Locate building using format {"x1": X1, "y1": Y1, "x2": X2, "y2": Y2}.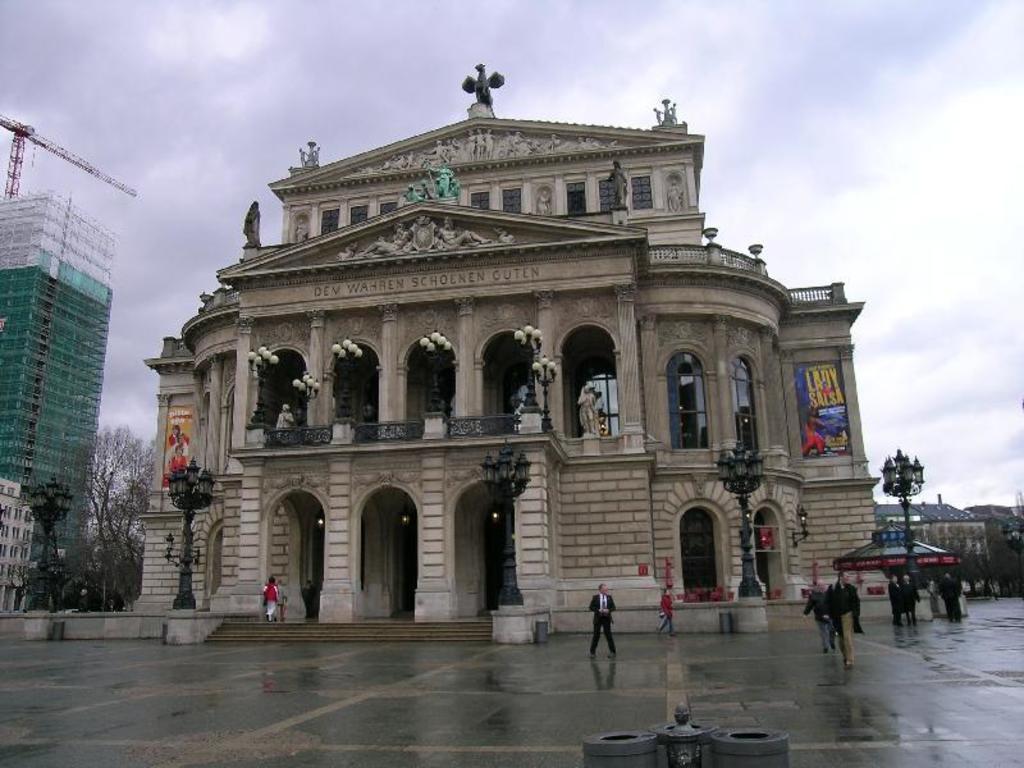
{"x1": 878, "y1": 506, "x2": 933, "y2": 548}.
